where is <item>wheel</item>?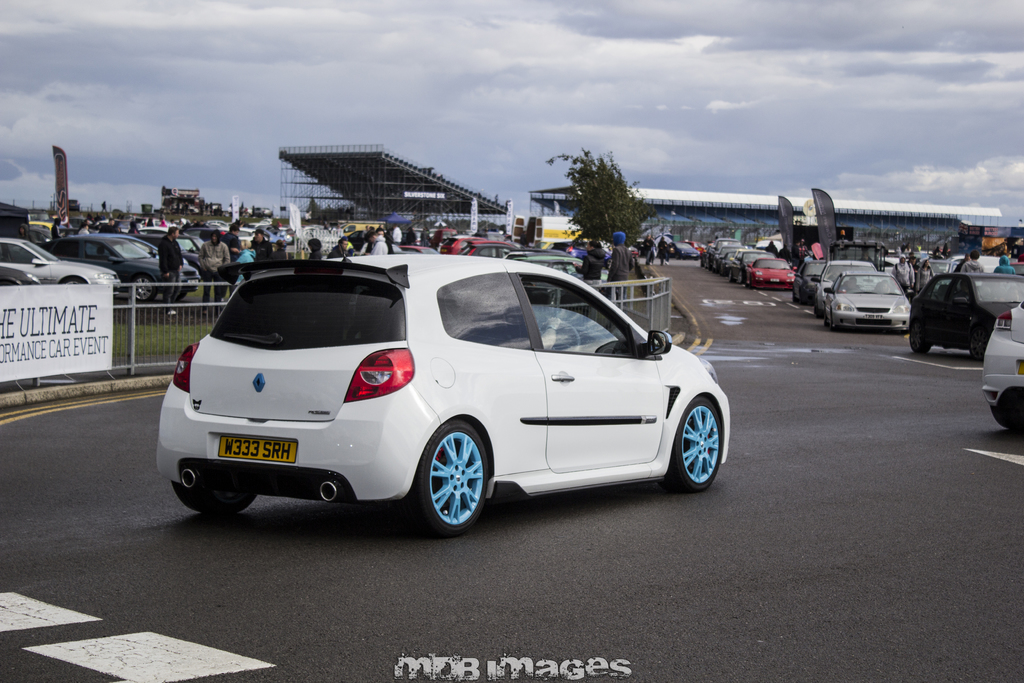
bbox(911, 323, 928, 352).
